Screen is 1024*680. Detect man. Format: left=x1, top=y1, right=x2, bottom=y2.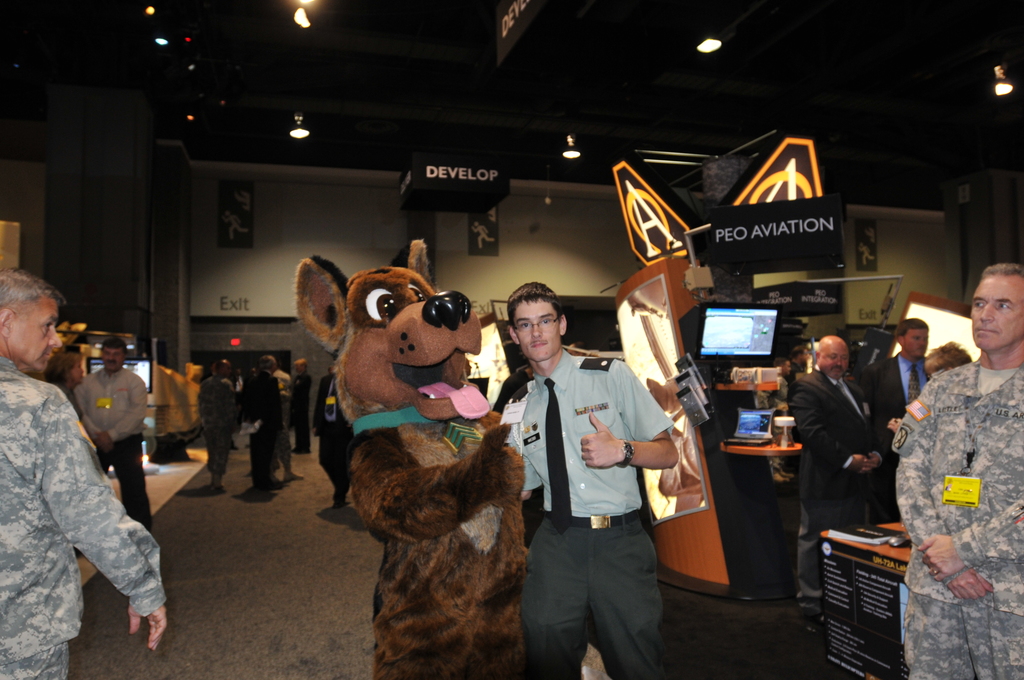
left=200, top=359, right=241, bottom=451.
